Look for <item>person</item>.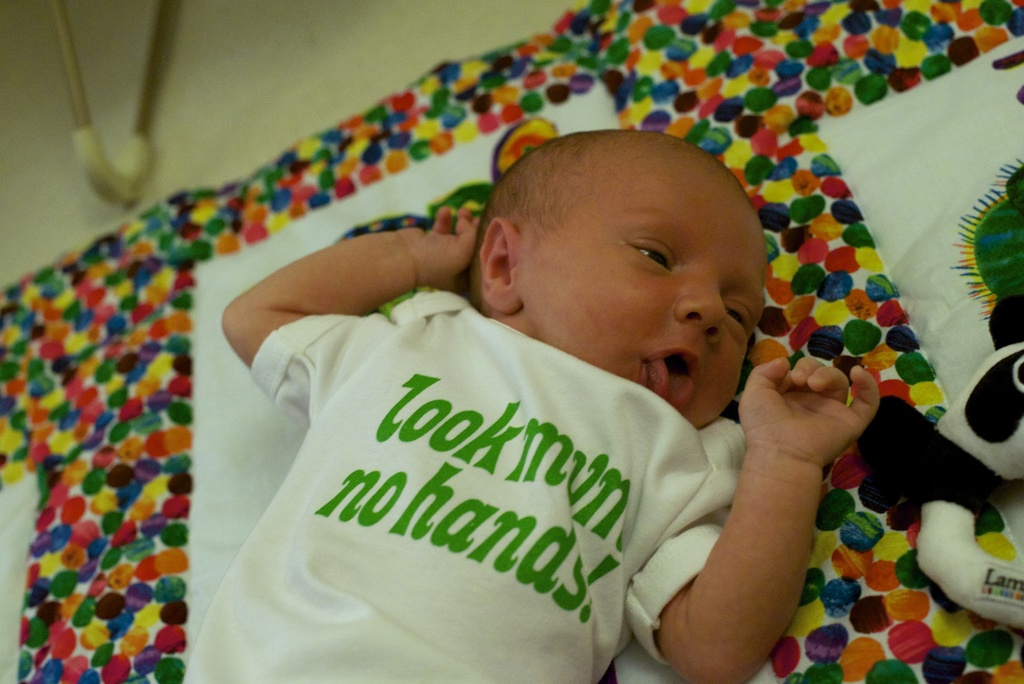
Found: (left=173, top=126, right=877, bottom=683).
